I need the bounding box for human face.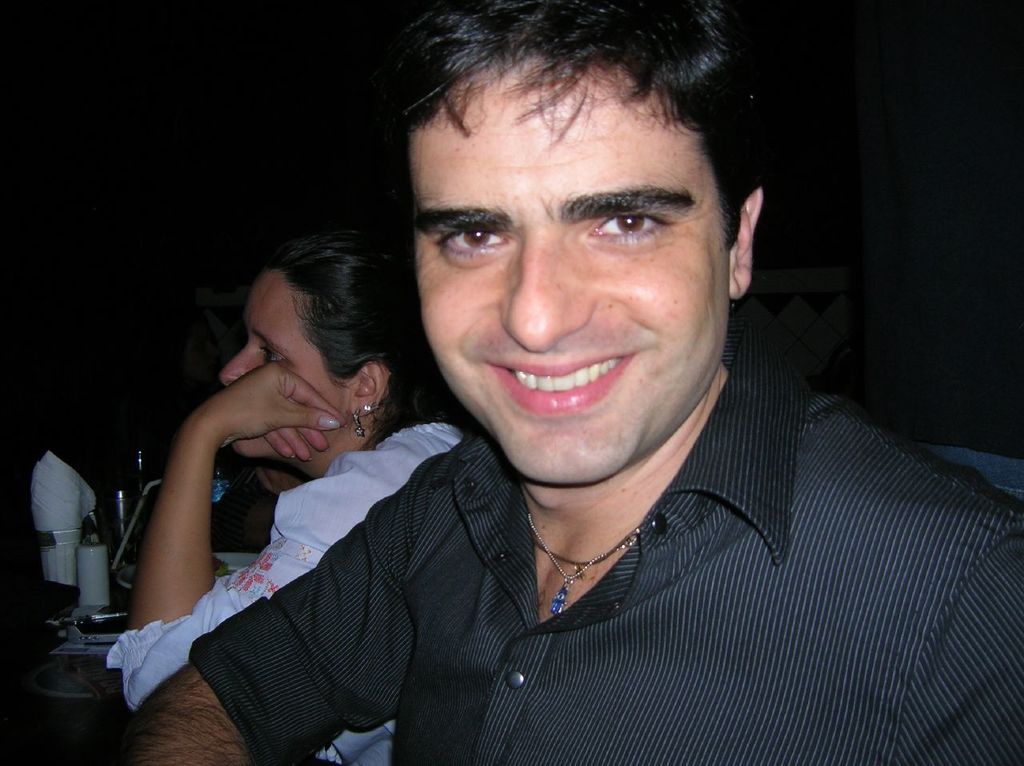
Here it is: [x1=218, y1=260, x2=358, y2=465].
